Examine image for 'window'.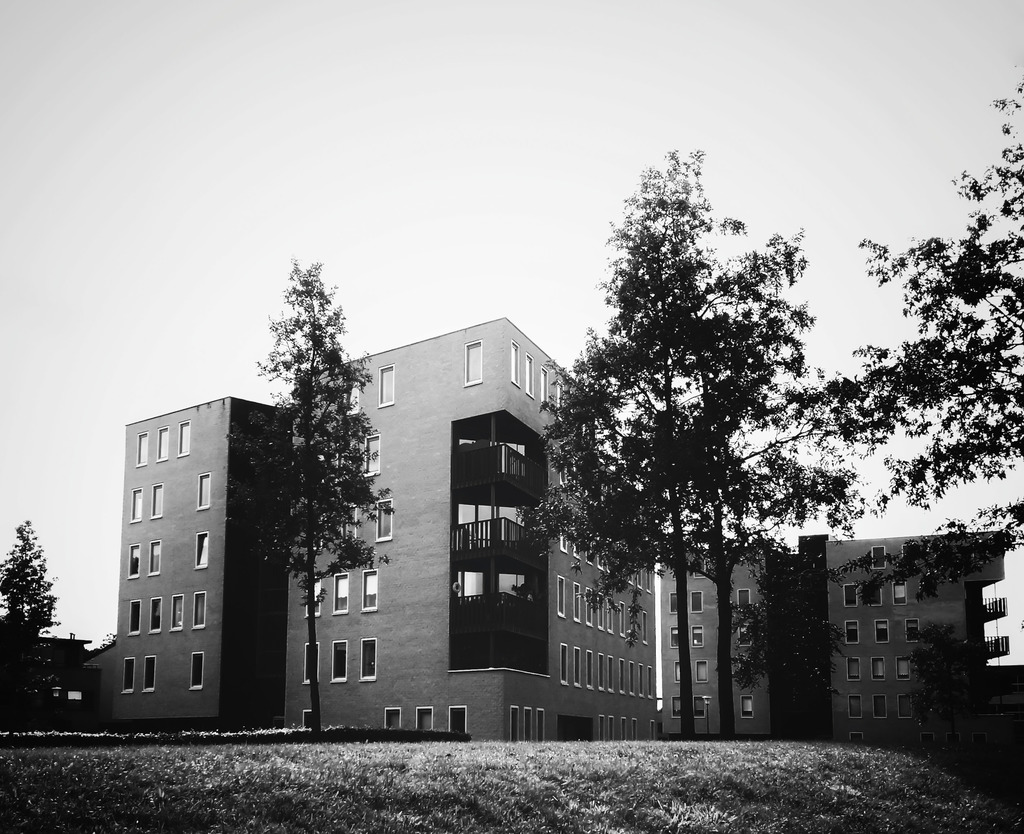
Examination result: BBox(868, 584, 884, 607).
